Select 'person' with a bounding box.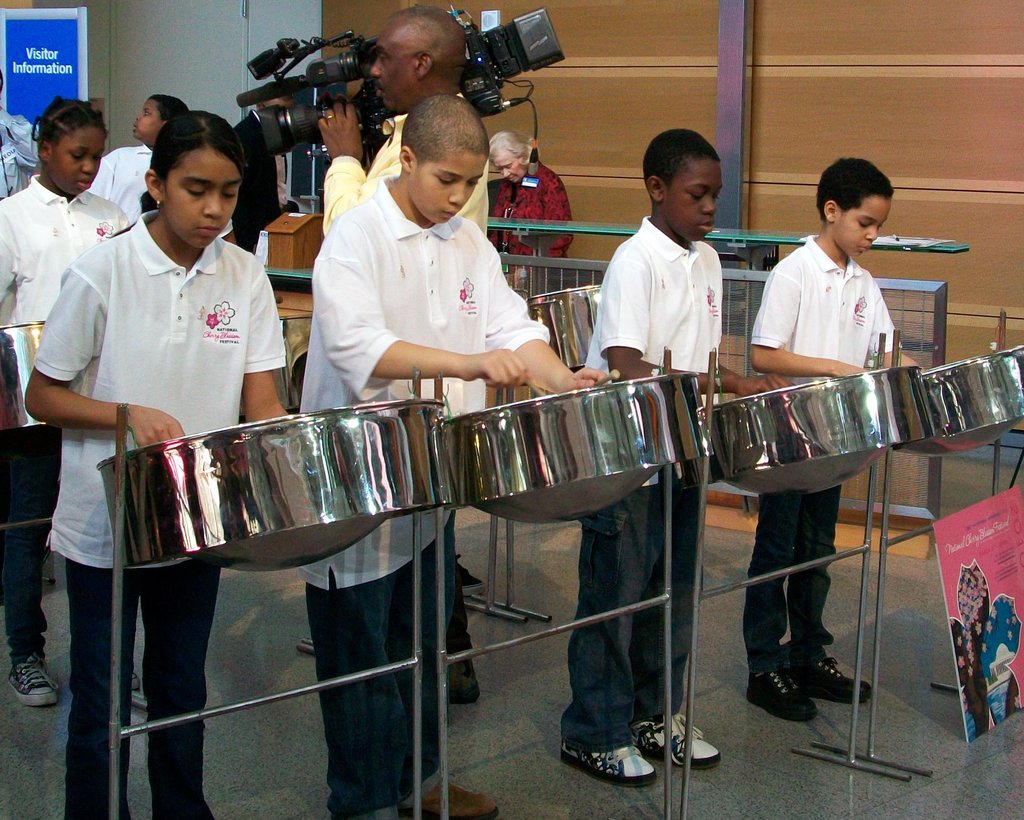
(0,74,47,209).
